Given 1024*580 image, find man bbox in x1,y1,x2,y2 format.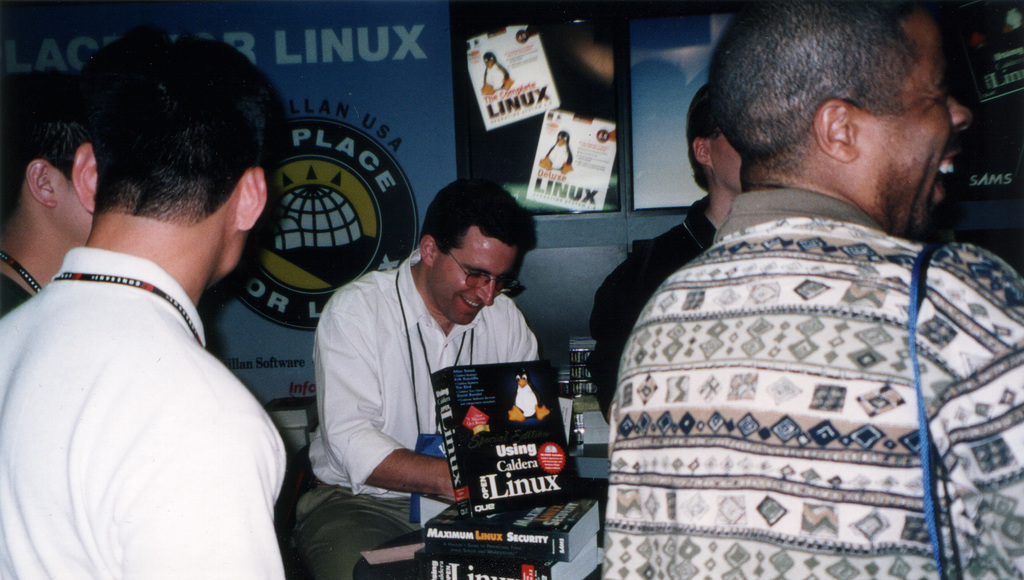
10,31,338,577.
